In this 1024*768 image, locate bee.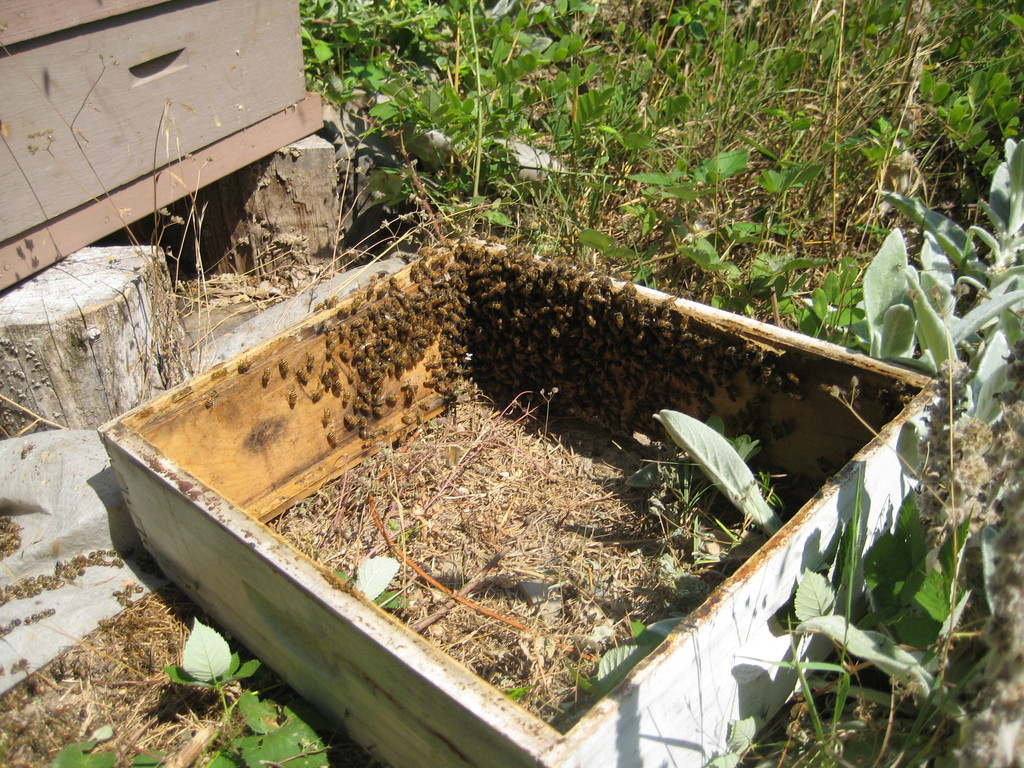
Bounding box: BBox(325, 412, 332, 428).
